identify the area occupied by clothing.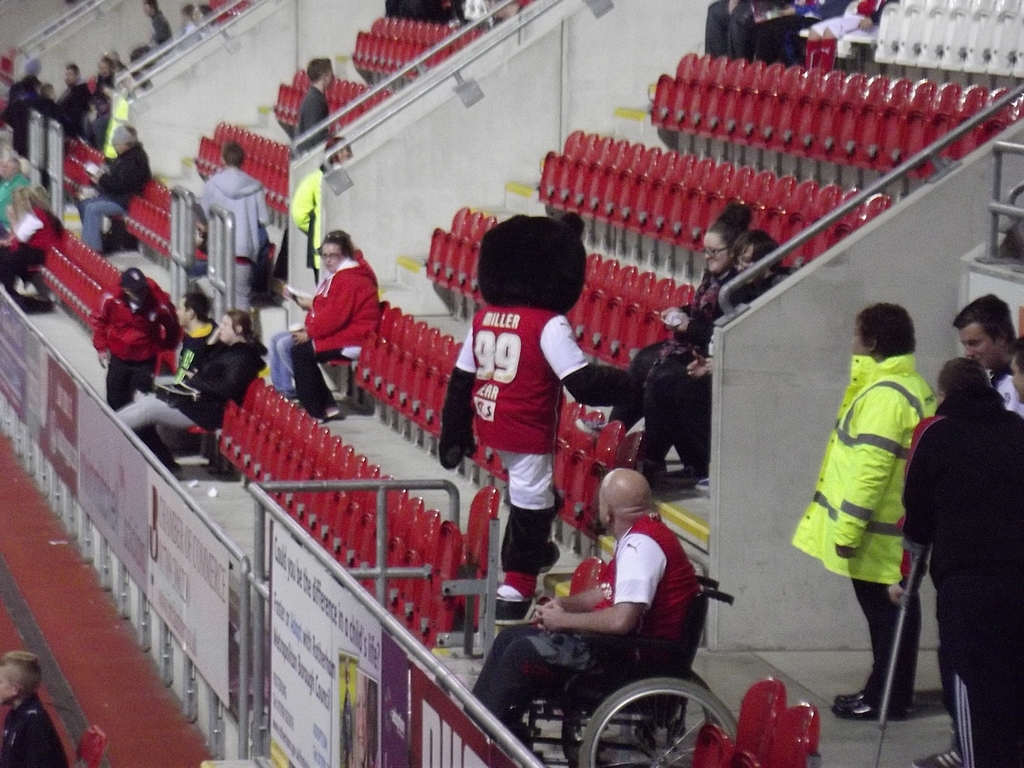
Area: x1=0, y1=202, x2=63, y2=303.
